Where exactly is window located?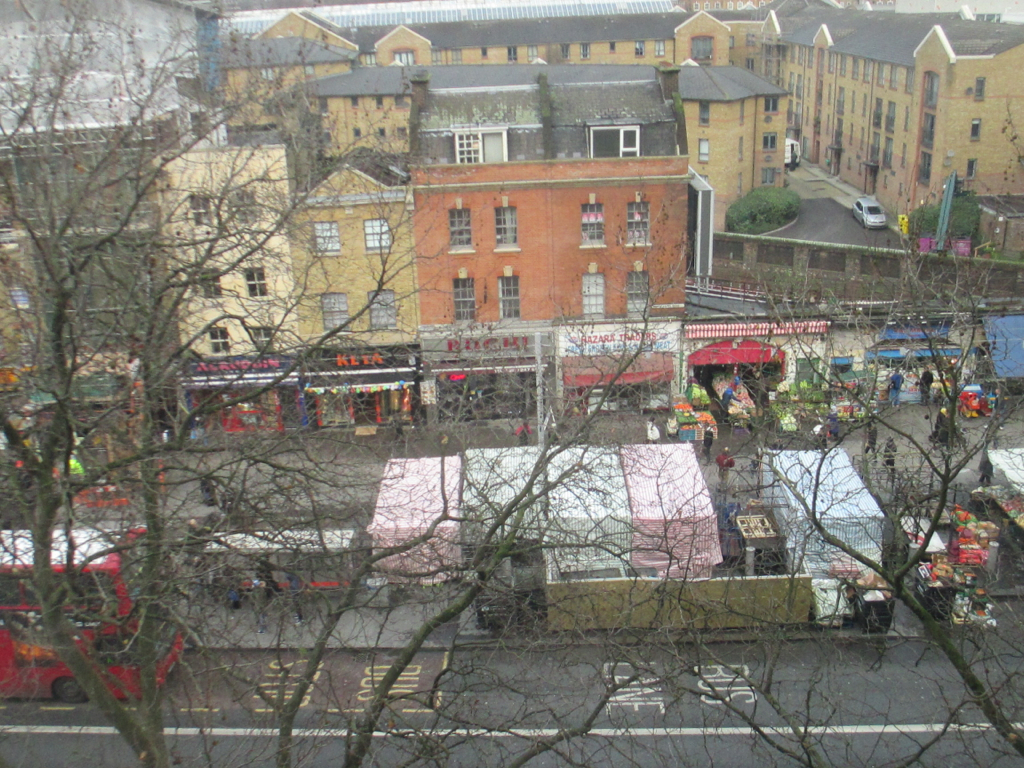
Its bounding box is BBox(316, 287, 353, 338).
